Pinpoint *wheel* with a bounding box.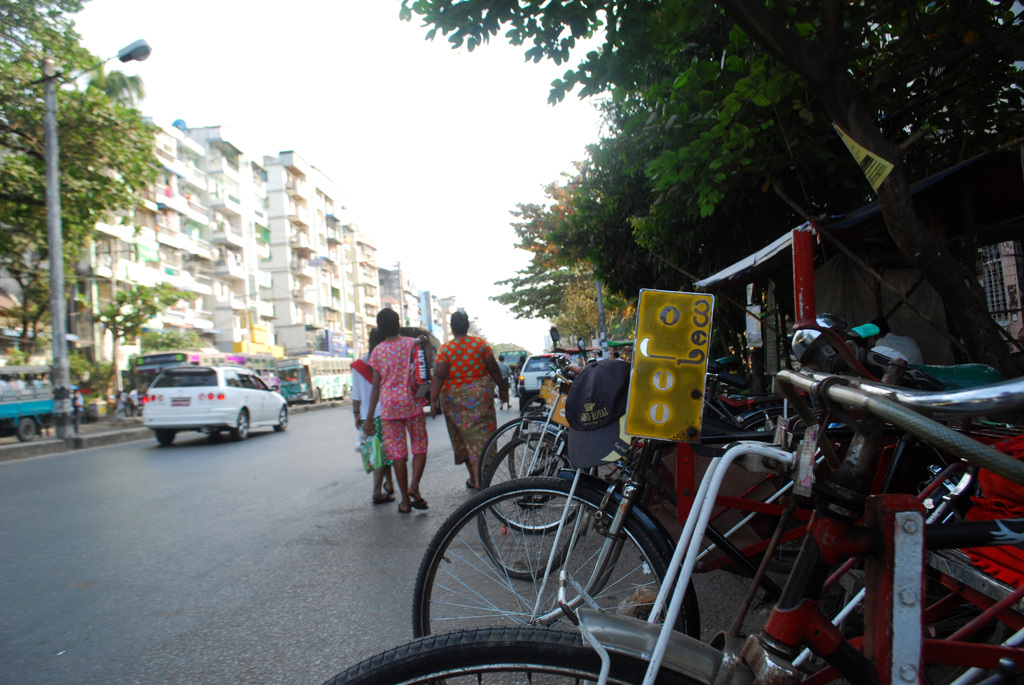
153:423:178:451.
